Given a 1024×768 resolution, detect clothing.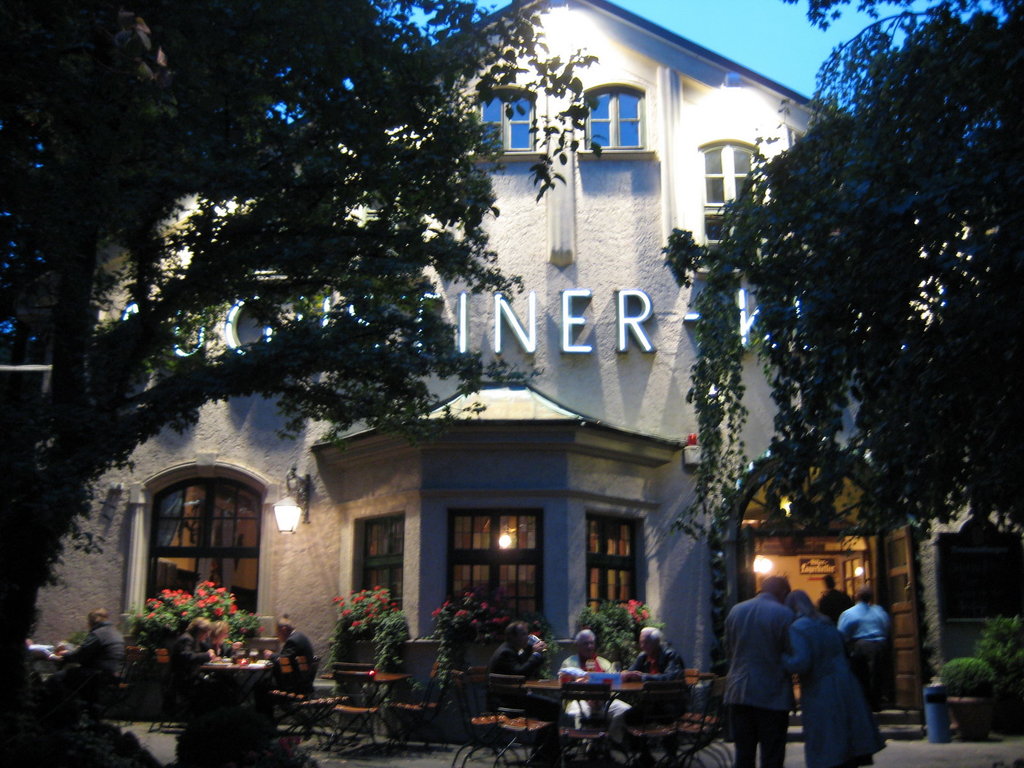
x1=59 y1=620 x2=127 y2=685.
